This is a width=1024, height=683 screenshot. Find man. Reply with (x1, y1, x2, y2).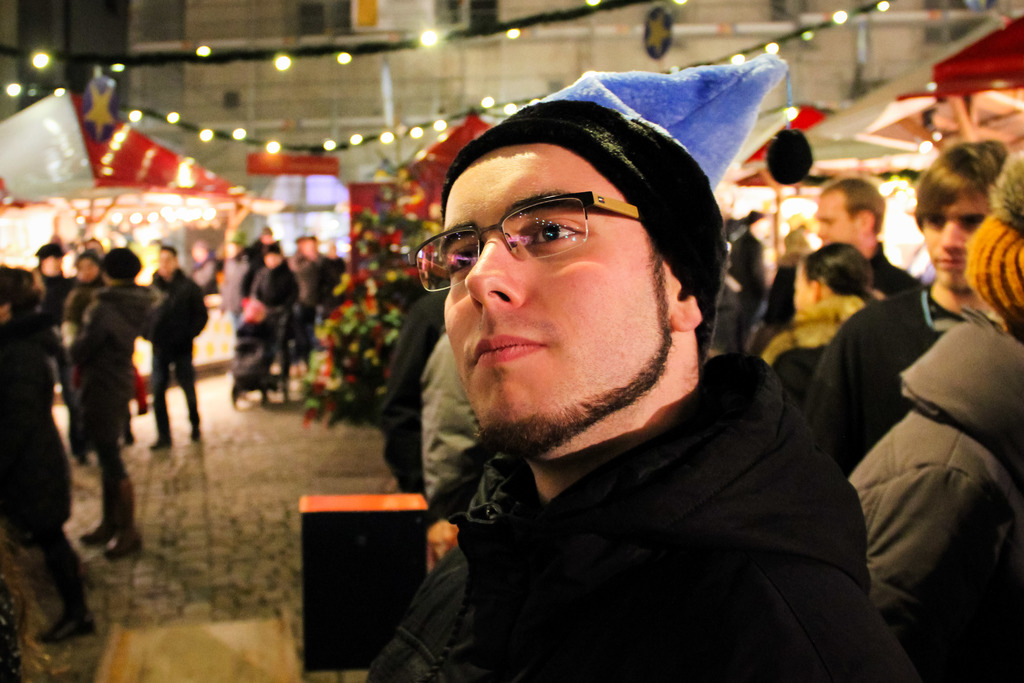
(328, 69, 925, 665).
